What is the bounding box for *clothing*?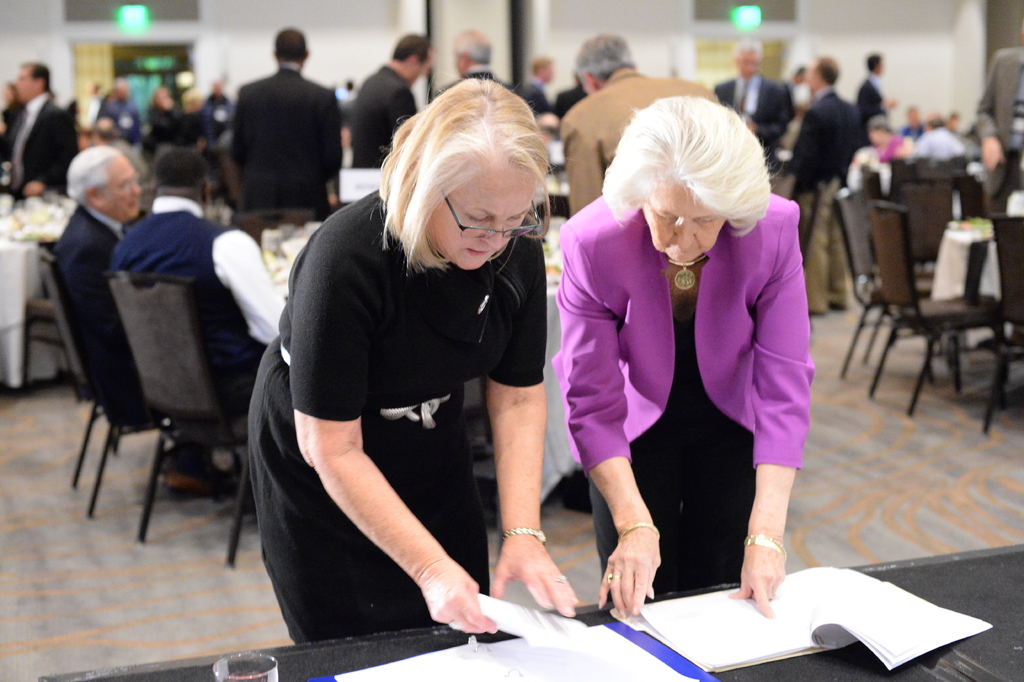
select_region(350, 63, 414, 171).
